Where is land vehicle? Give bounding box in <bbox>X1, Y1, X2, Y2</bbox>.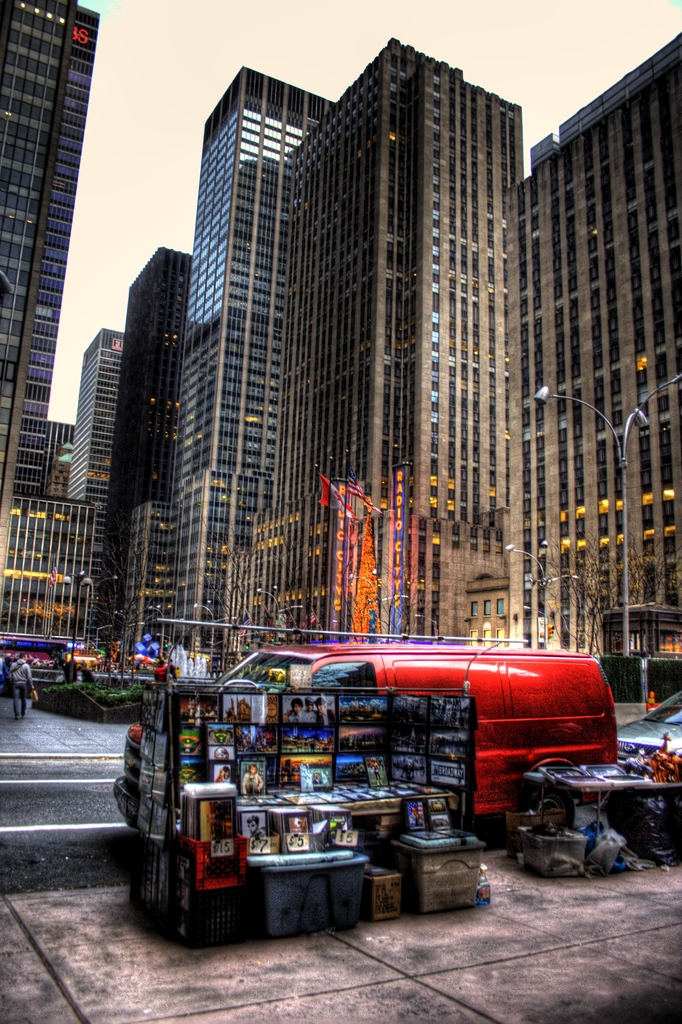
<bbox>0, 632, 65, 674</bbox>.
